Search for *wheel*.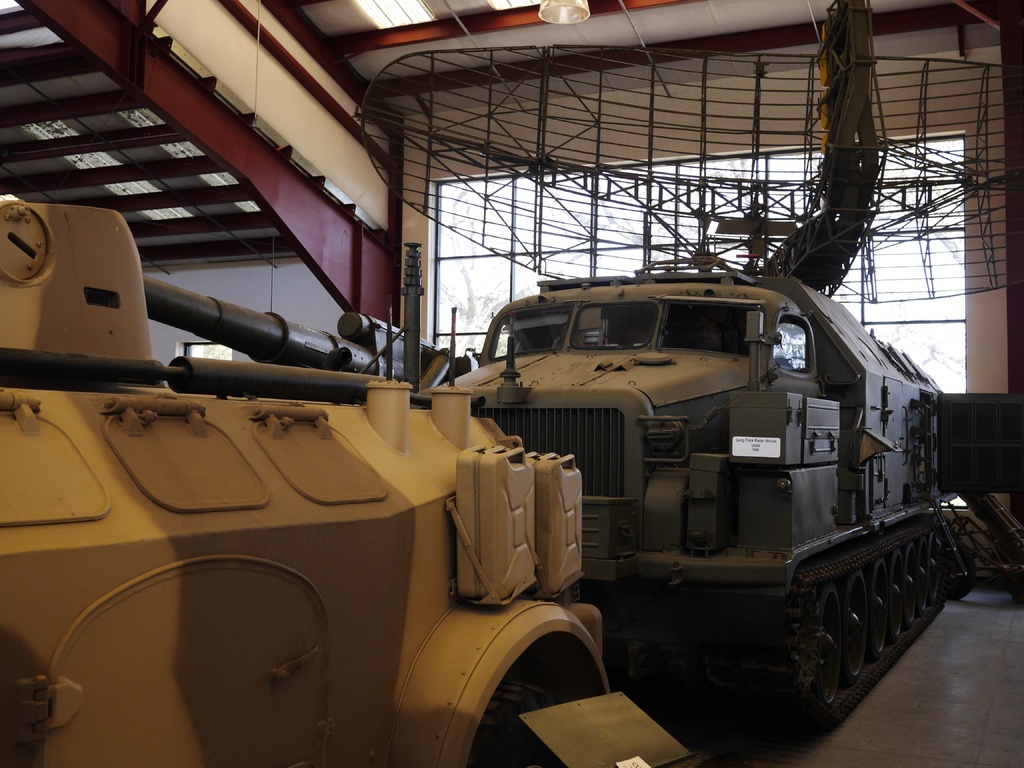
Found at left=810, top=581, right=846, bottom=709.
